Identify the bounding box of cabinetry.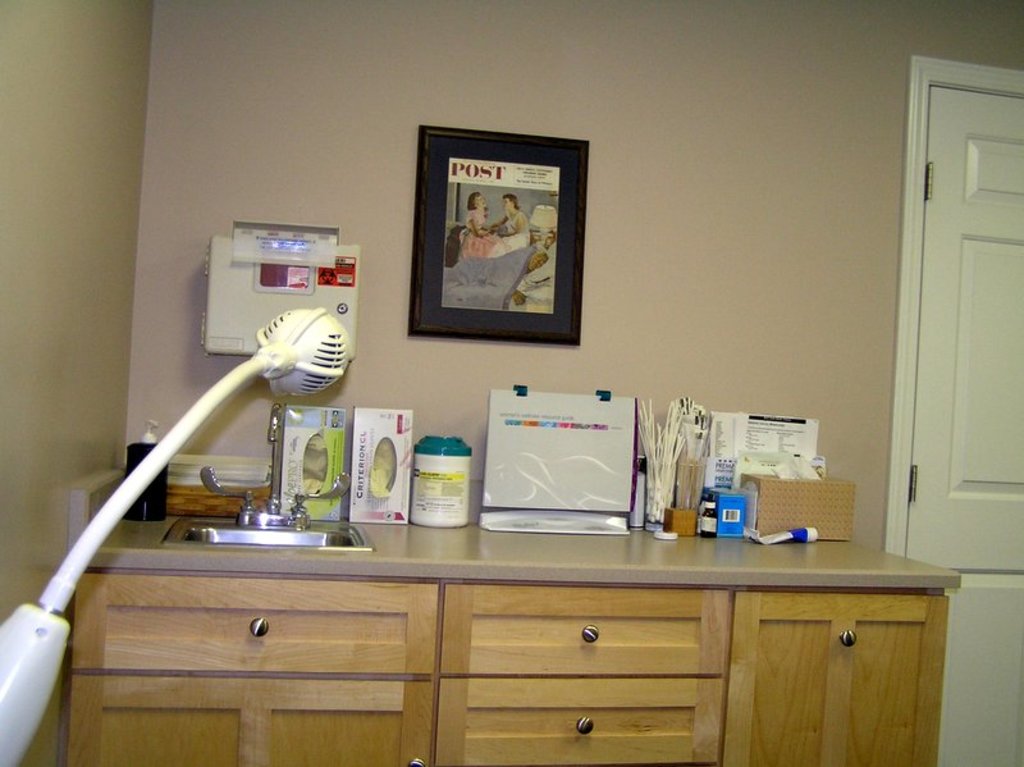
[x1=718, y1=594, x2=948, y2=766].
